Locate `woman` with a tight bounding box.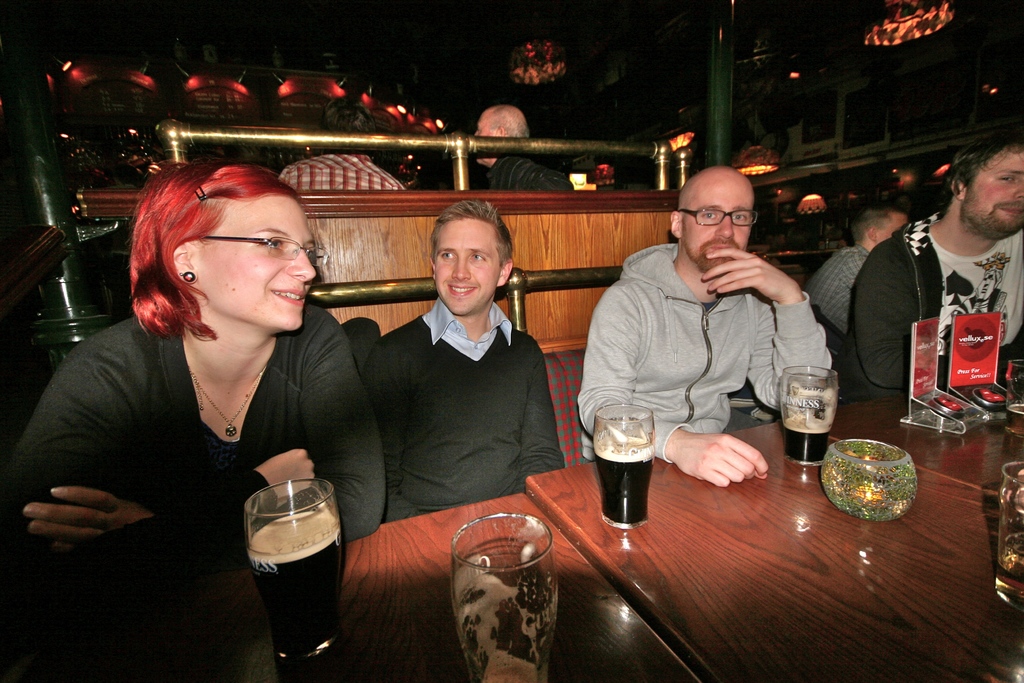
[left=0, top=161, right=365, bottom=636].
